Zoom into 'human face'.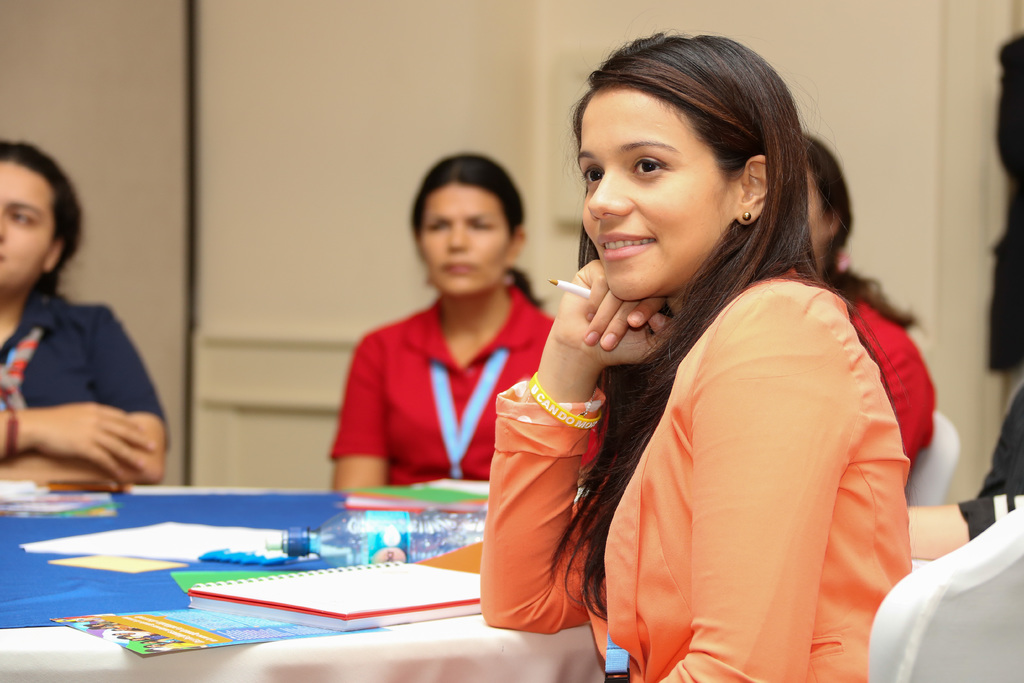
Zoom target: [x1=0, y1=160, x2=61, y2=290].
